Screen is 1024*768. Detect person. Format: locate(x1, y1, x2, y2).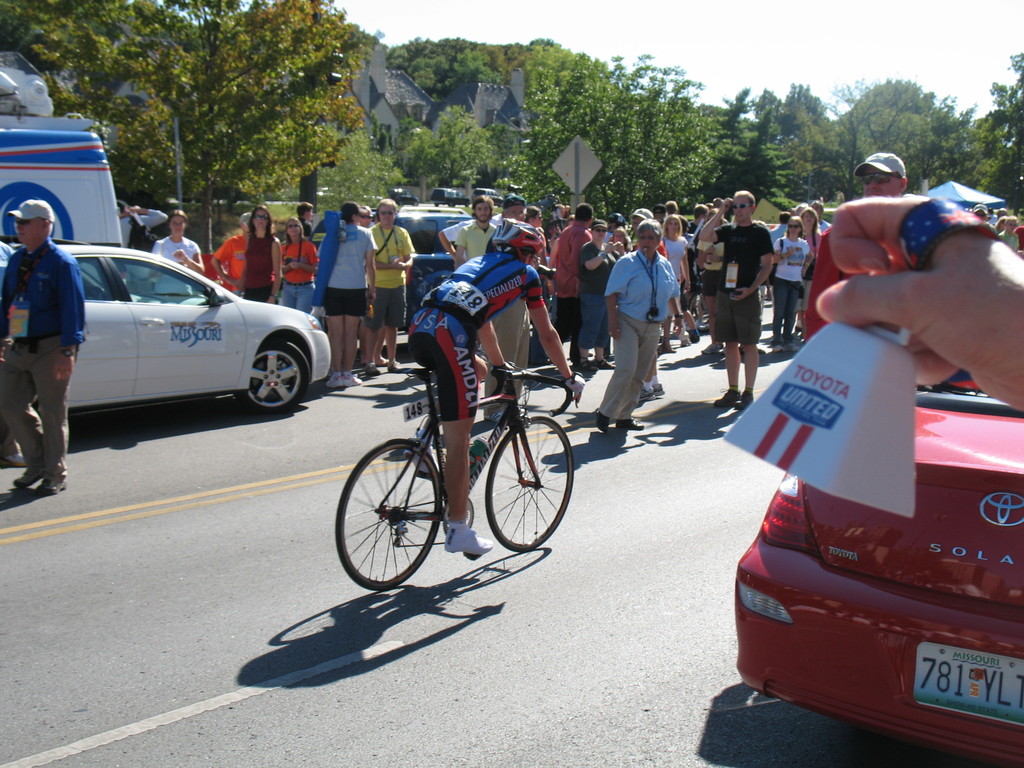
locate(483, 196, 526, 415).
